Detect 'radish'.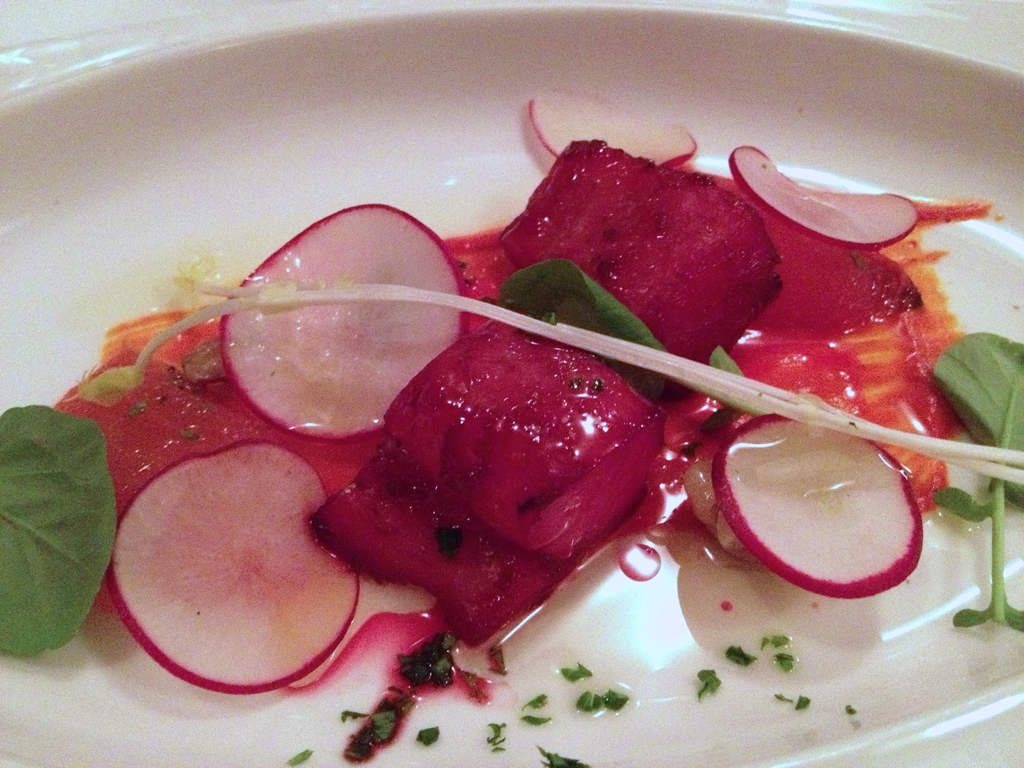
Detected at [left=218, top=191, right=474, bottom=439].
